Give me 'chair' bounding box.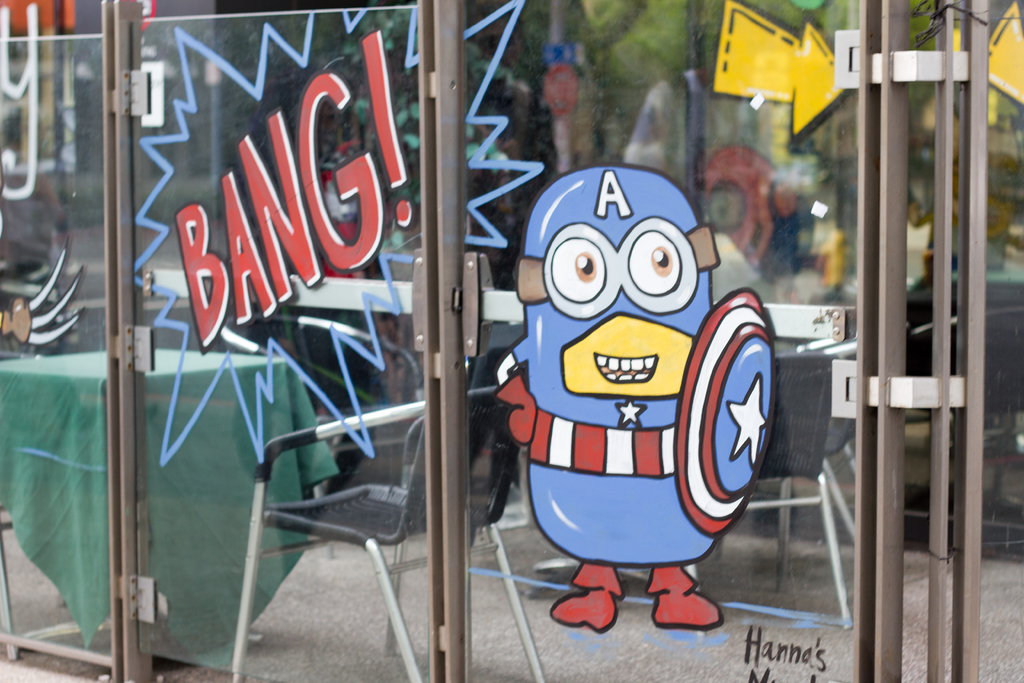
(x1=675, y1=348, x2=863, y2=629).
